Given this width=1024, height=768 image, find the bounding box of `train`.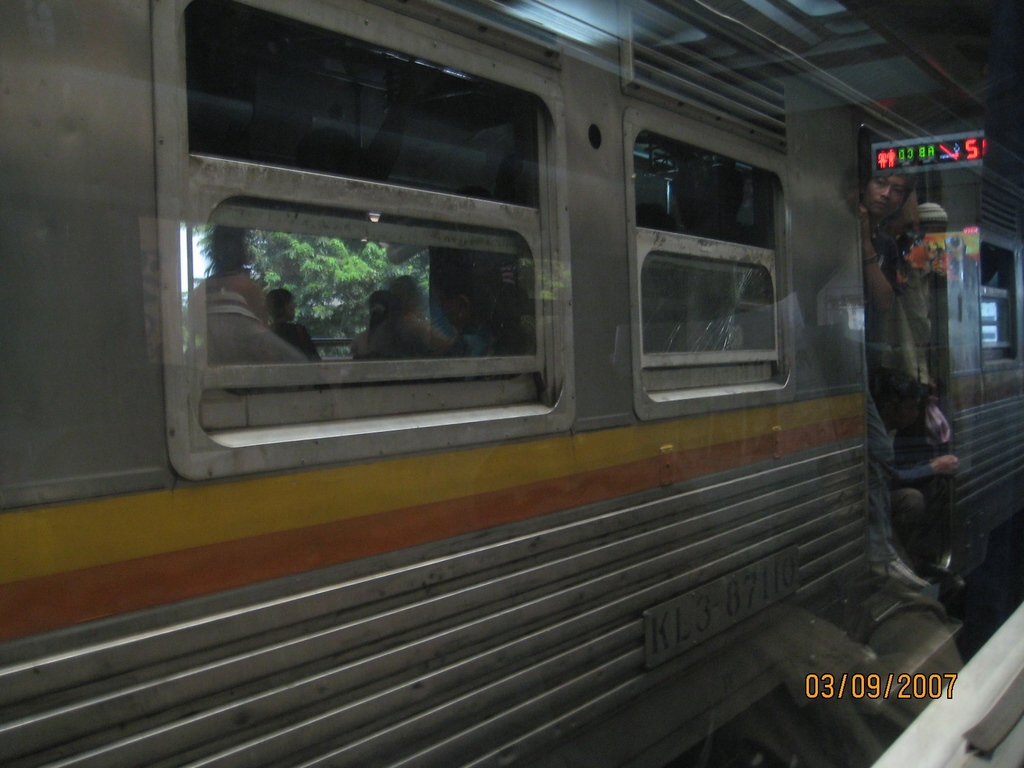
locate(0, 0, 1023, 767).
